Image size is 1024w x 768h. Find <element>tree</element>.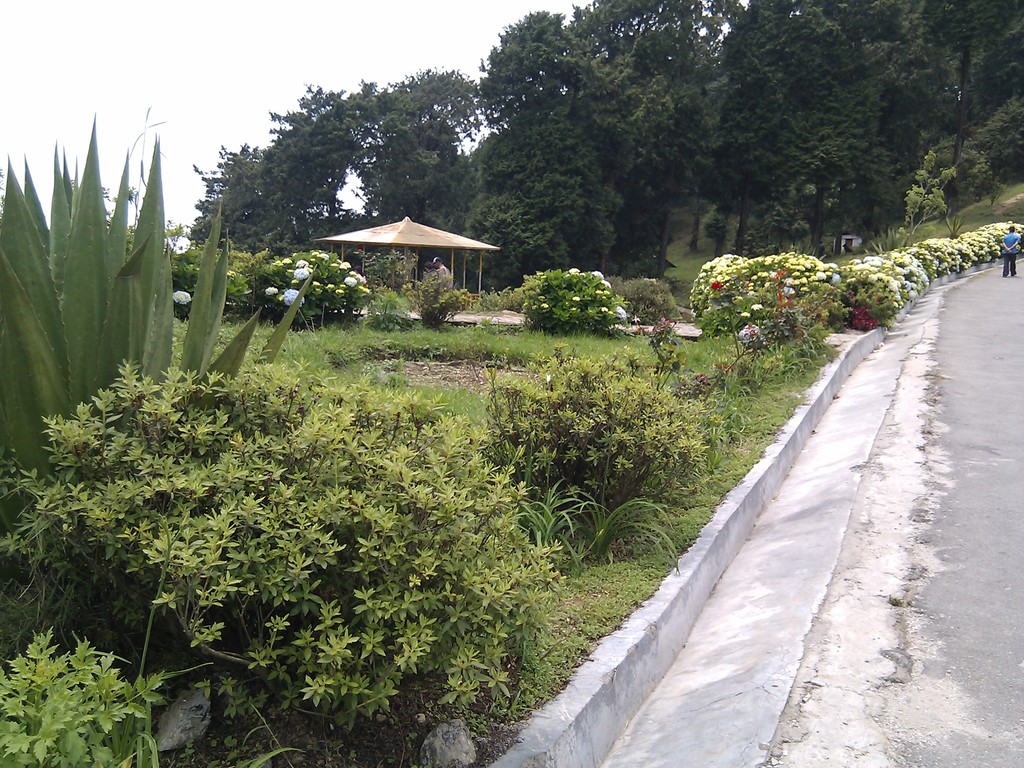
x1=889, y1=151, x2=964, y2=253.
